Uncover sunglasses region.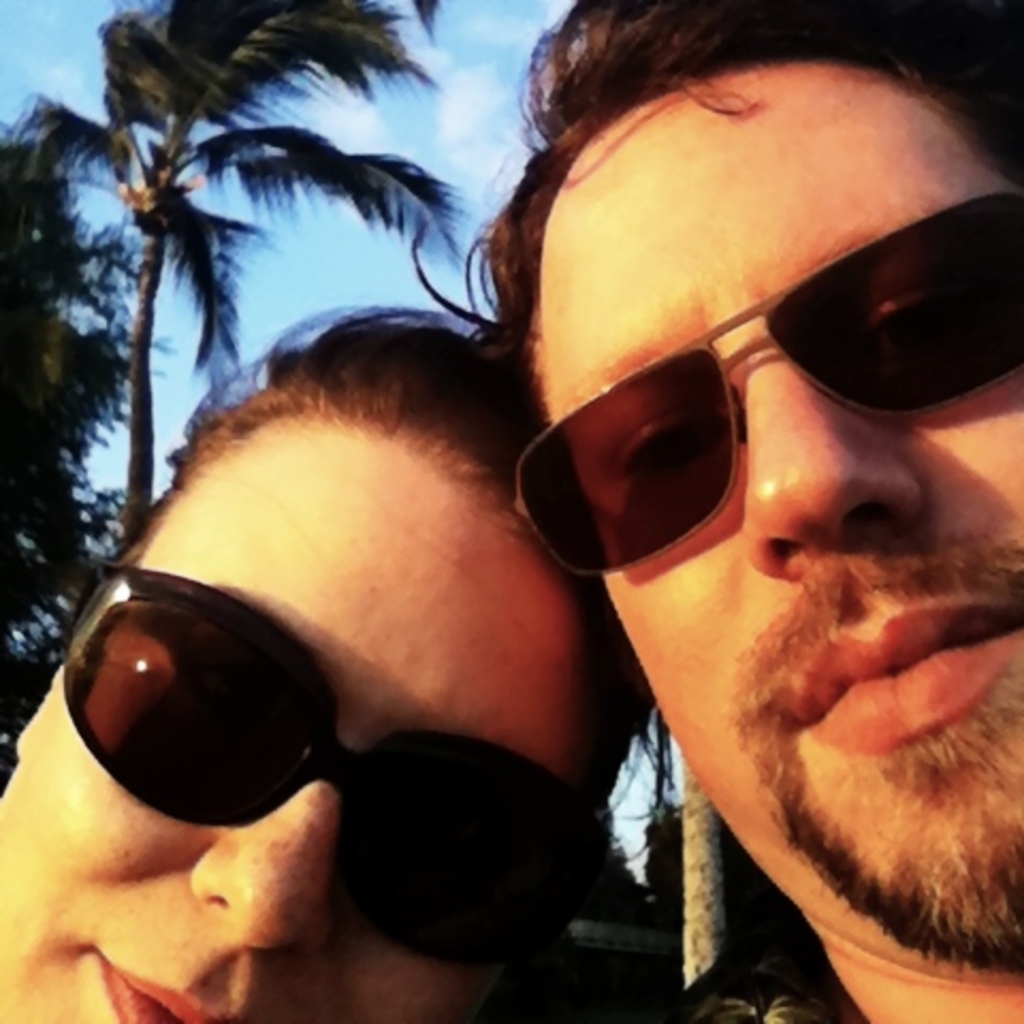
Uncovered: (left=512, top=186, right=1022, bottom=574).
